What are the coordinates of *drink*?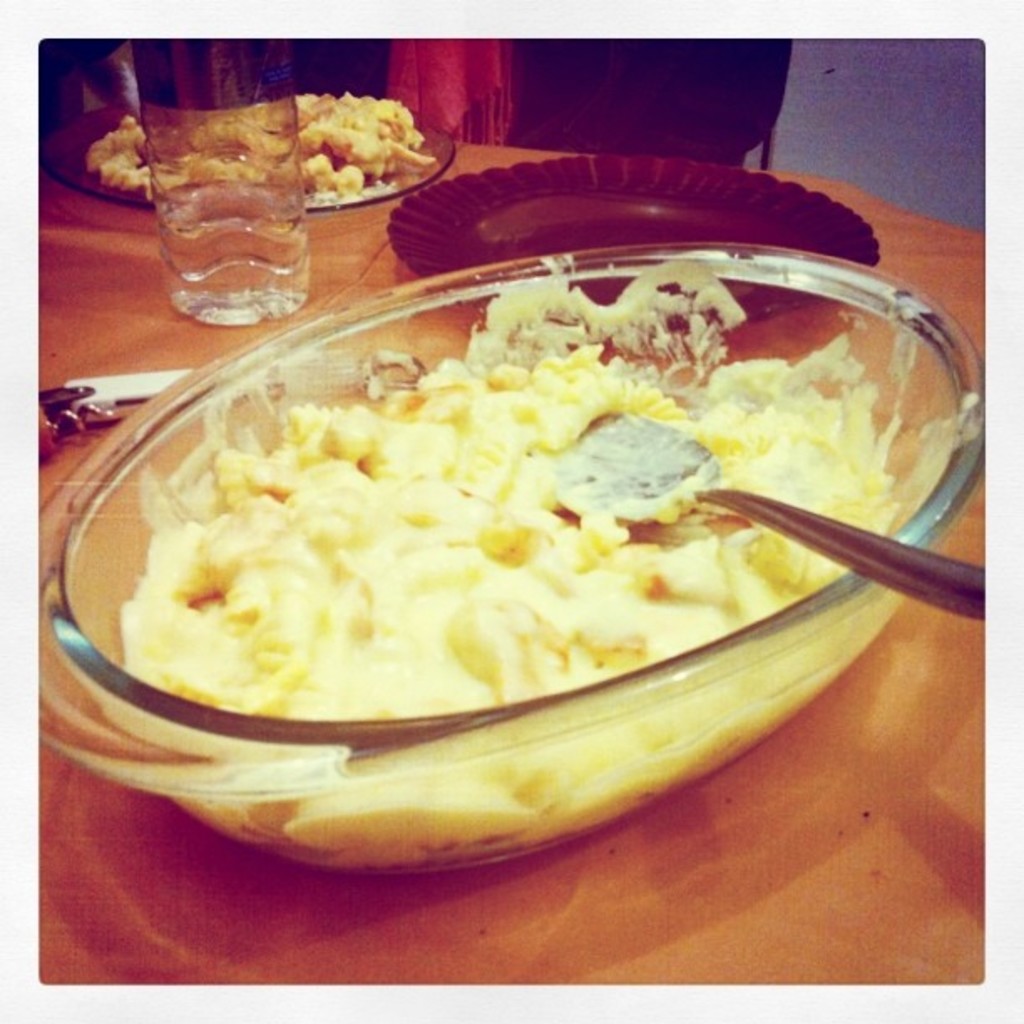
(left=131, top=99, right=335, bottom=333).
